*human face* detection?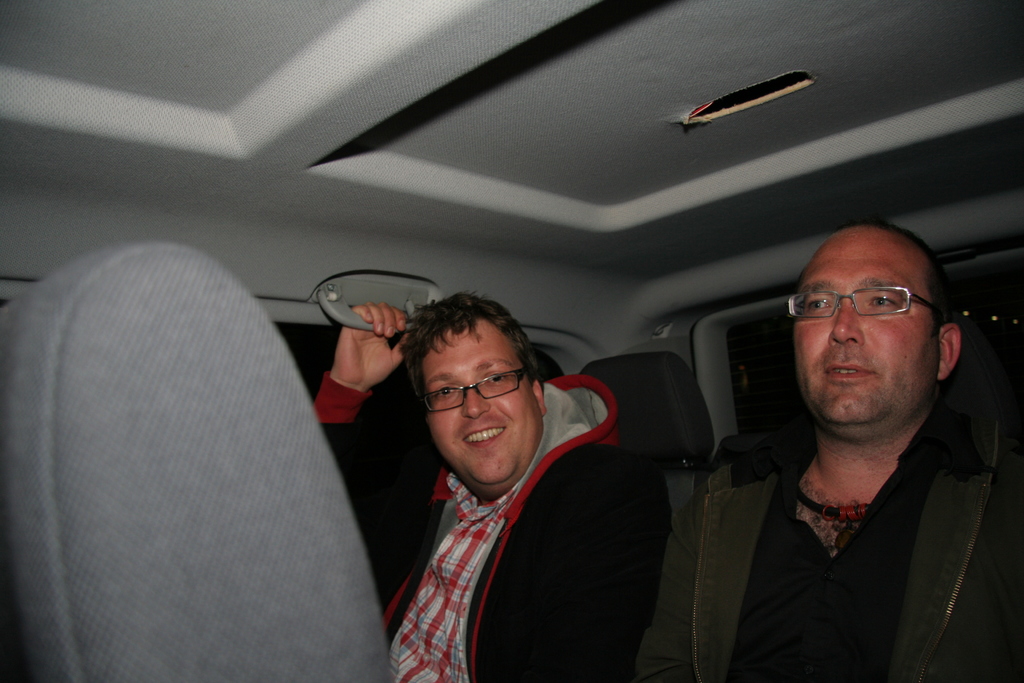
Rect(792, 238, 938, 431)
